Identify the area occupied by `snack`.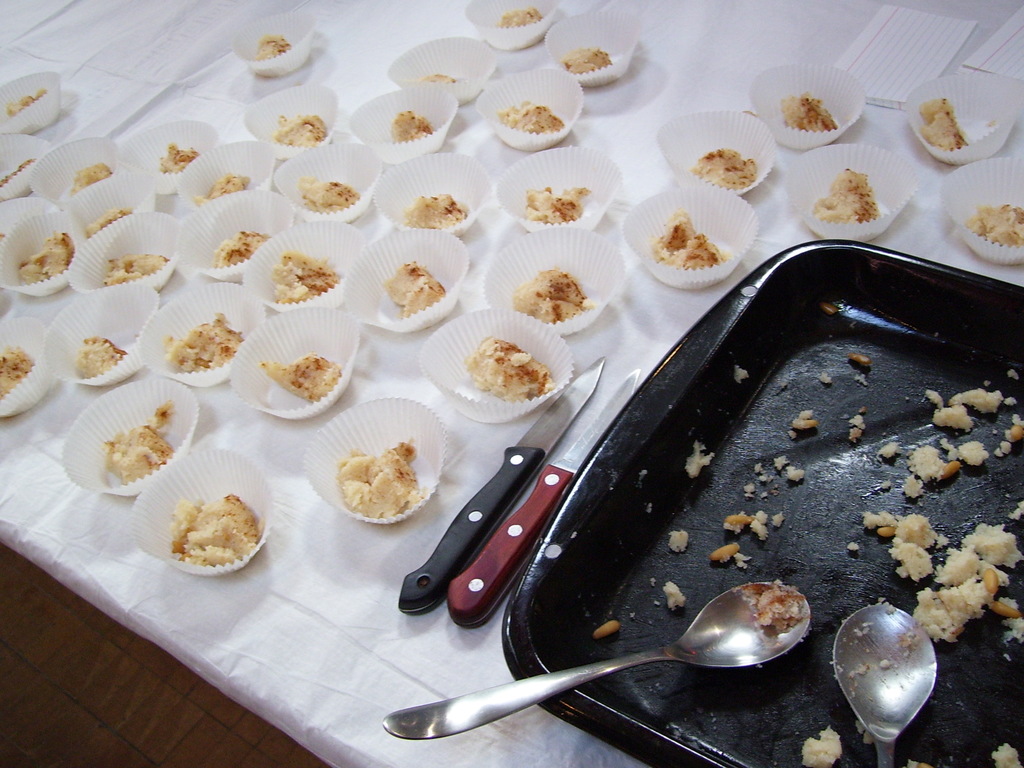
Area: box(493, 98, 566, 134).
